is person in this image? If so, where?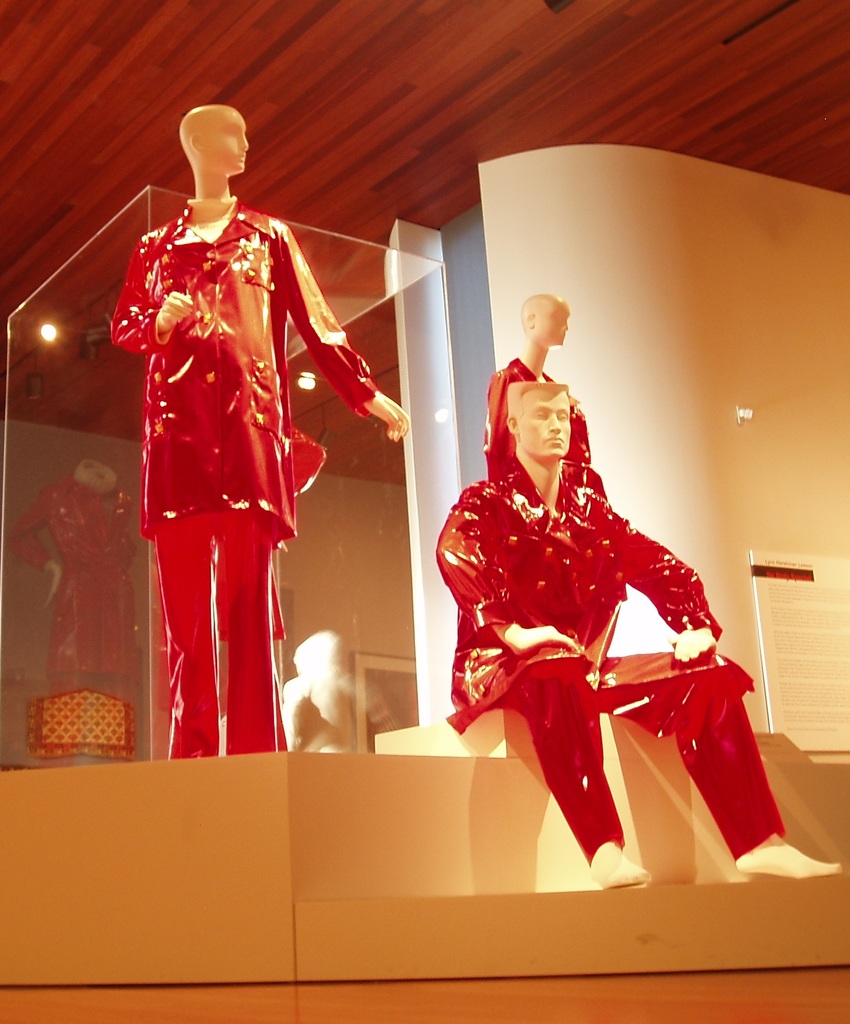
Yes, at x1=14, y1=460, x2=144, y2=704.
